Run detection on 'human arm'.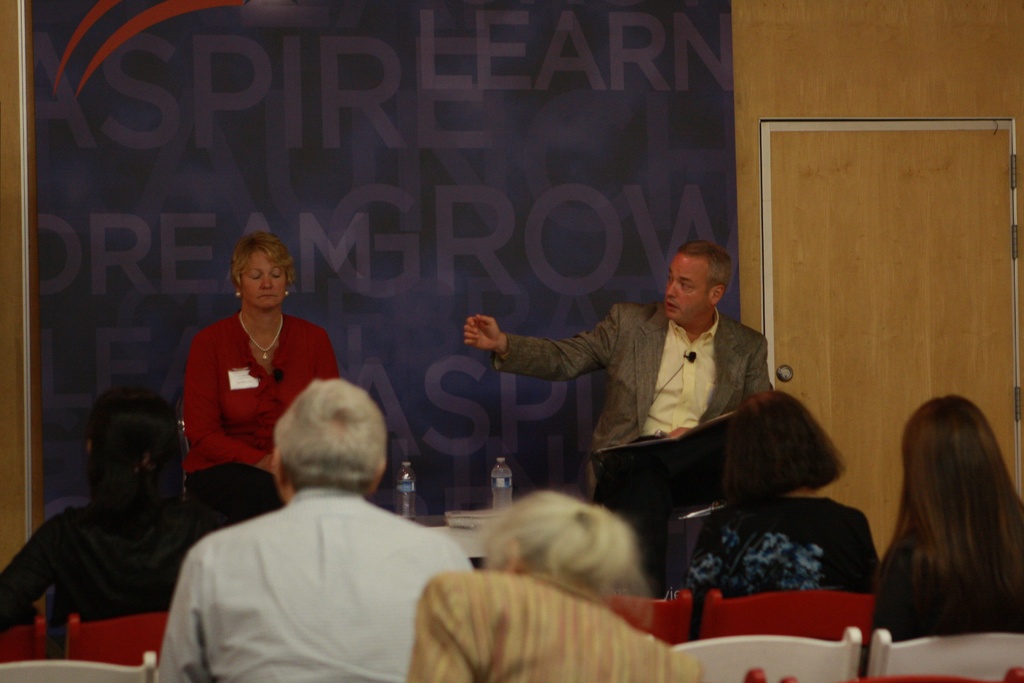
Result: pyautogui.locateOnScreen(405, 576, 472, 682).
